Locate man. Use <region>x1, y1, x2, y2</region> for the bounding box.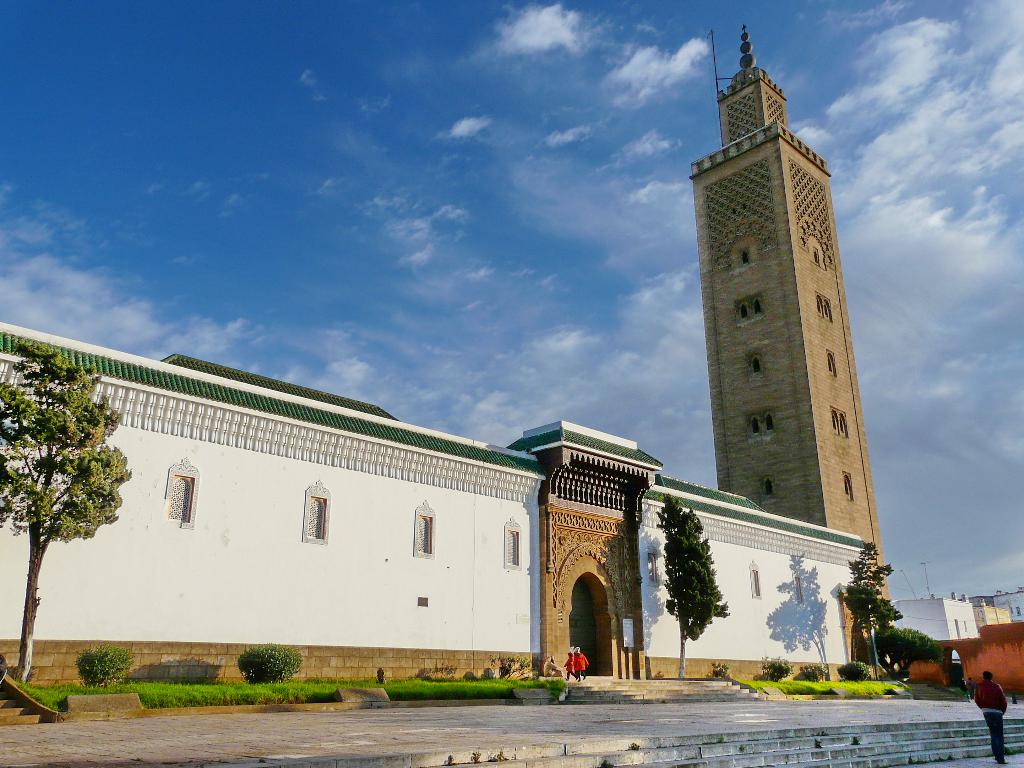
<region>970, 668, 1012, 764</region>.
